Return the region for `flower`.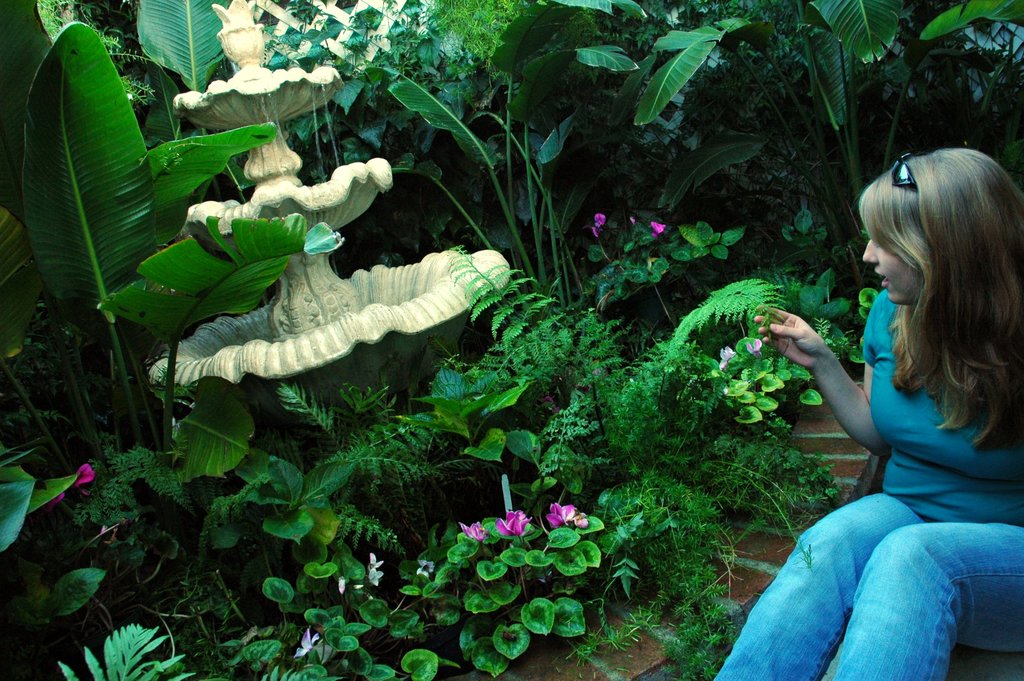
rect(721, 343, 733, 369).
